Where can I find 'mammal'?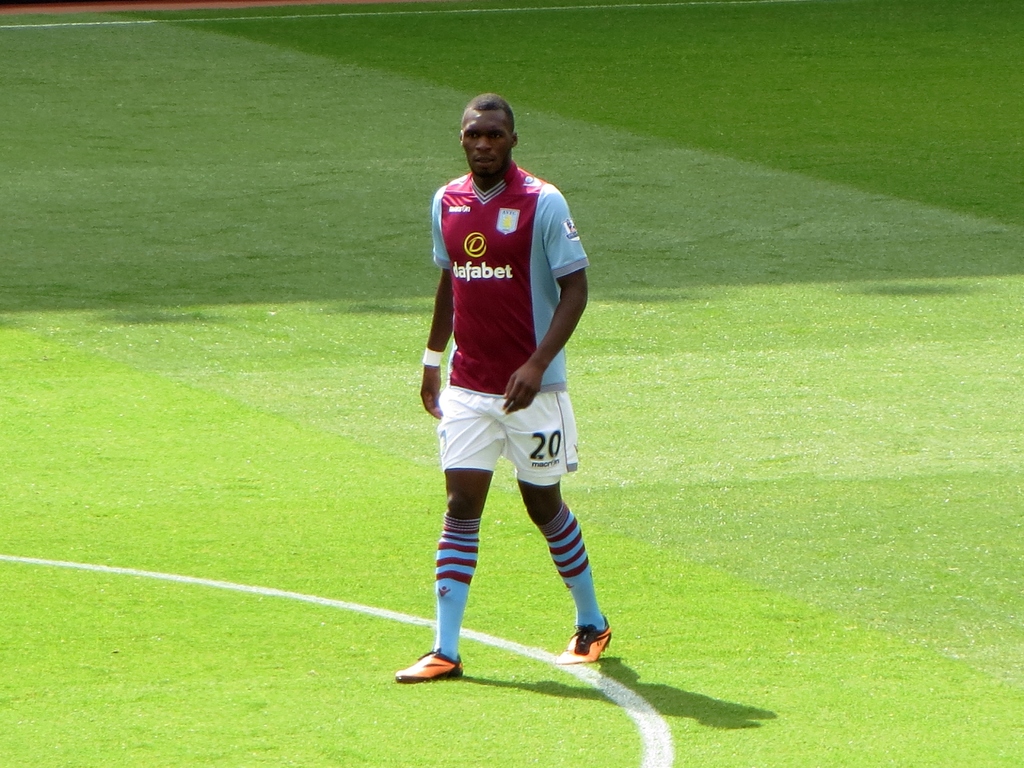
You can find it at rect(381, 116, 612, 636).
